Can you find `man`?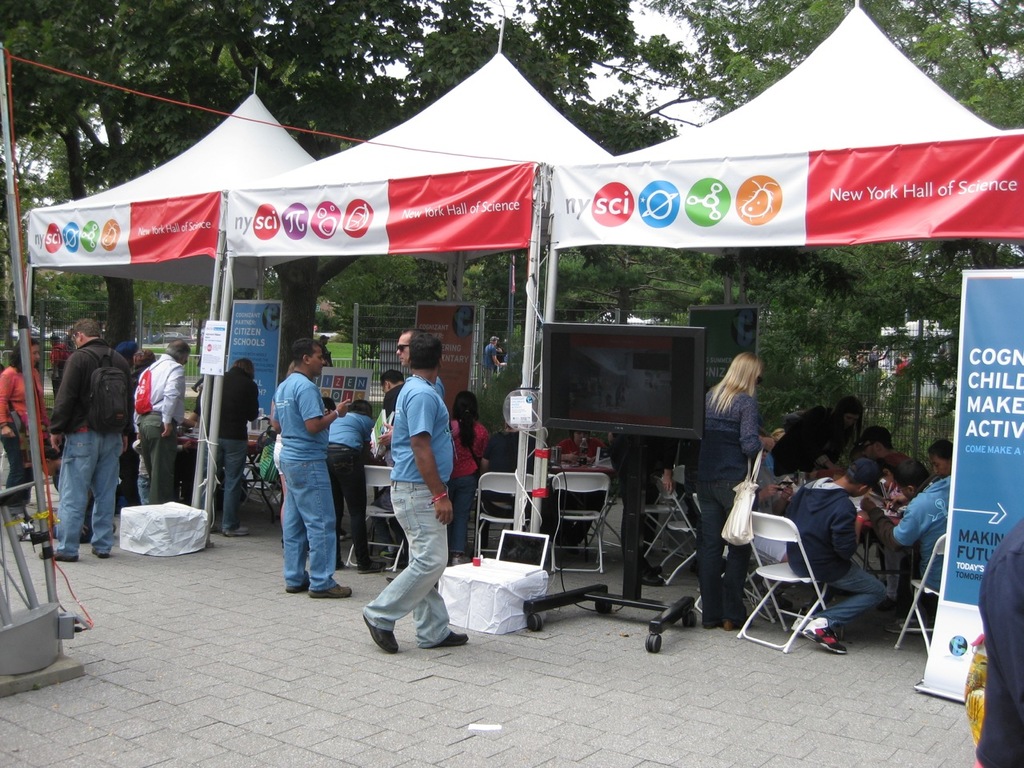
Yes, bounding box: <bbox>130, 334, 190, 504</bbox>.
